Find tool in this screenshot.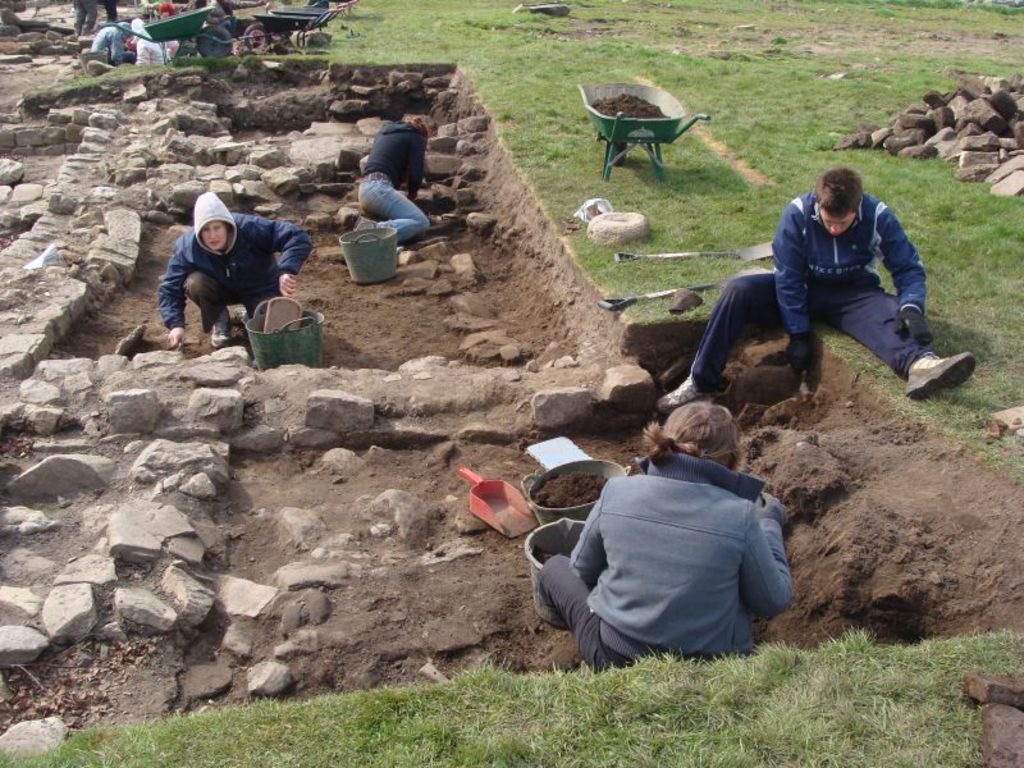
The bounding box for tool is box=[605, 259, 782, 315].
